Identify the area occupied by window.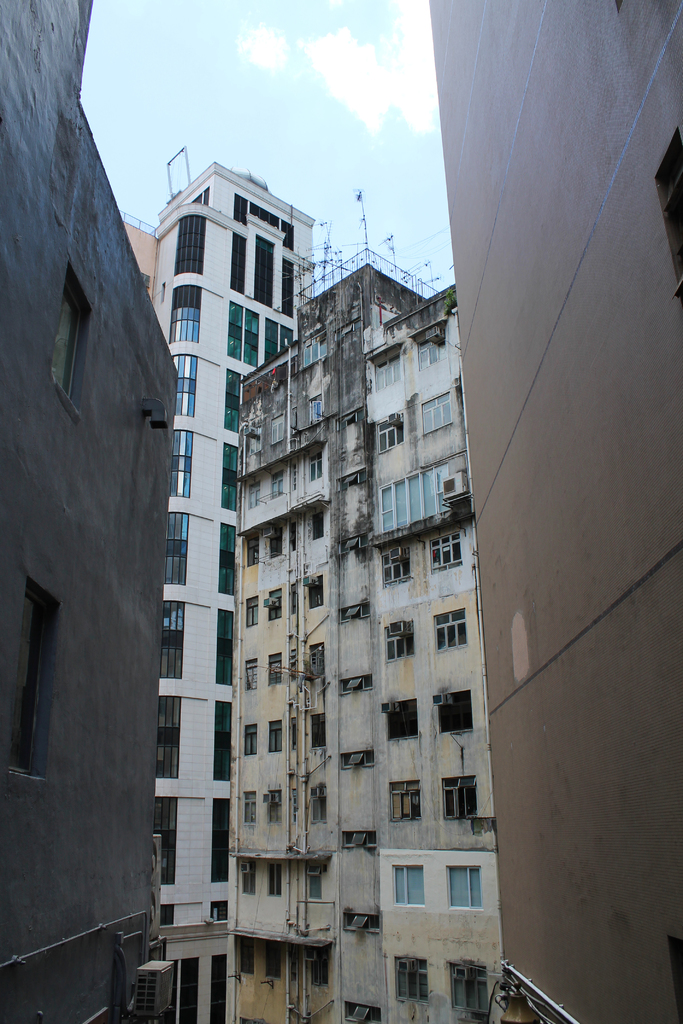
Area: (left=443, top=867, right=485, bottom=909).
